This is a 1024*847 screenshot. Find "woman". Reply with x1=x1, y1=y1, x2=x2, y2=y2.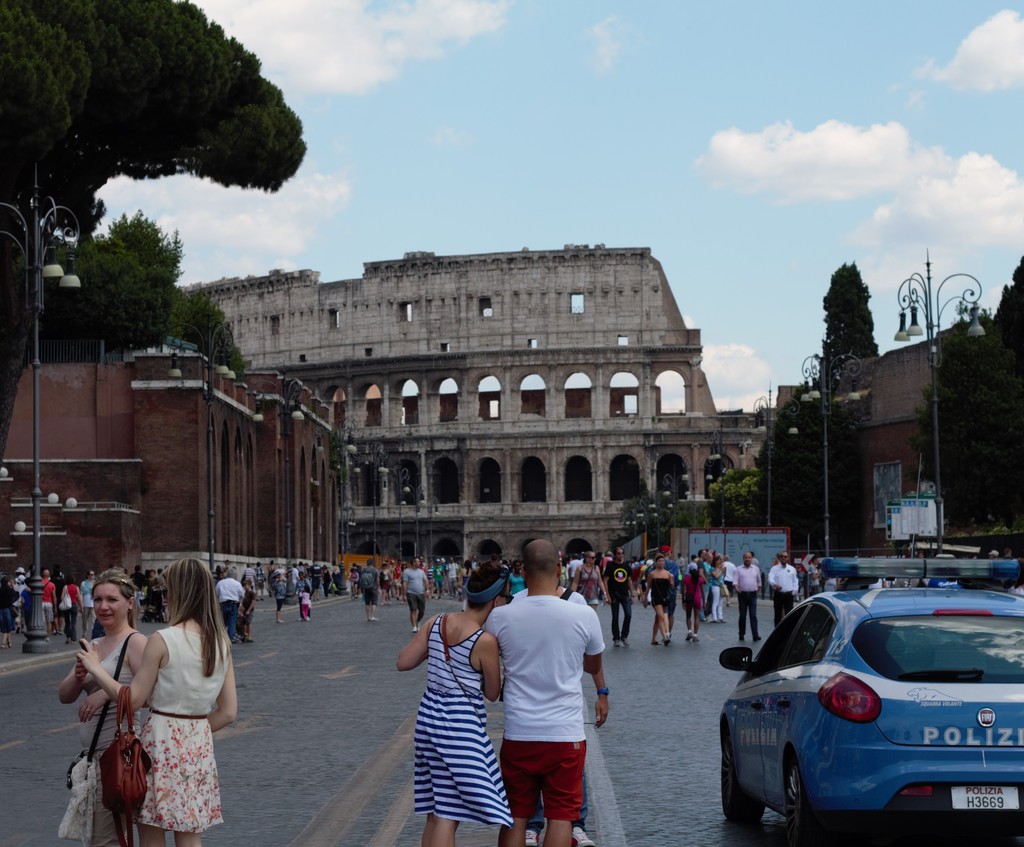
x1=570, y1=552, x2=606, y2=610.
